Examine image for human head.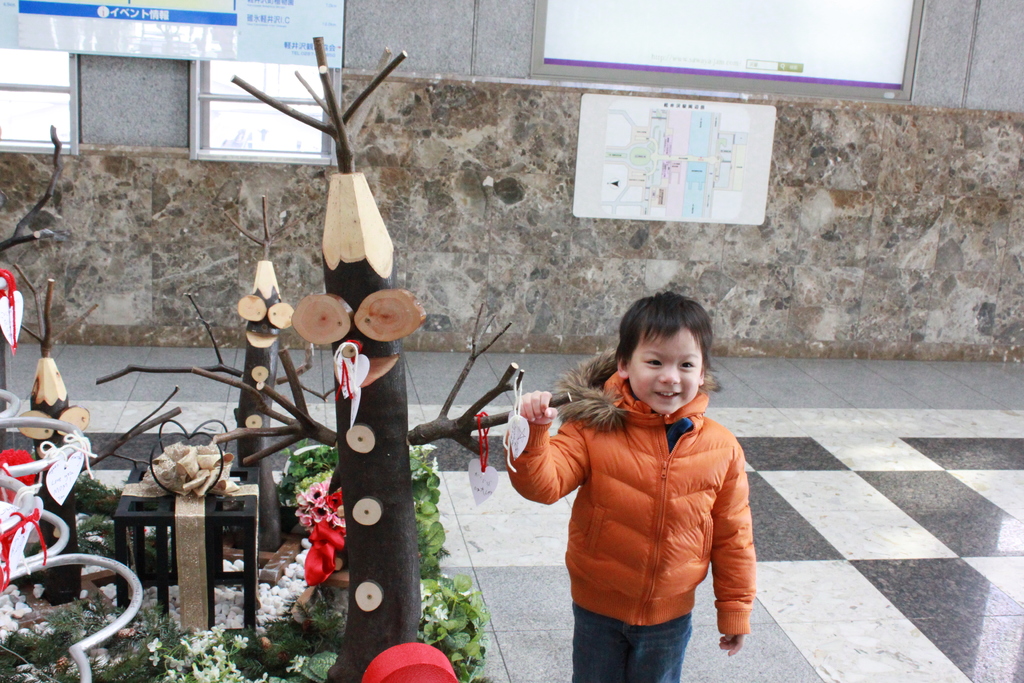
Examination result: pyautogui.locateOnScreen(616, 288, 712, 425).
